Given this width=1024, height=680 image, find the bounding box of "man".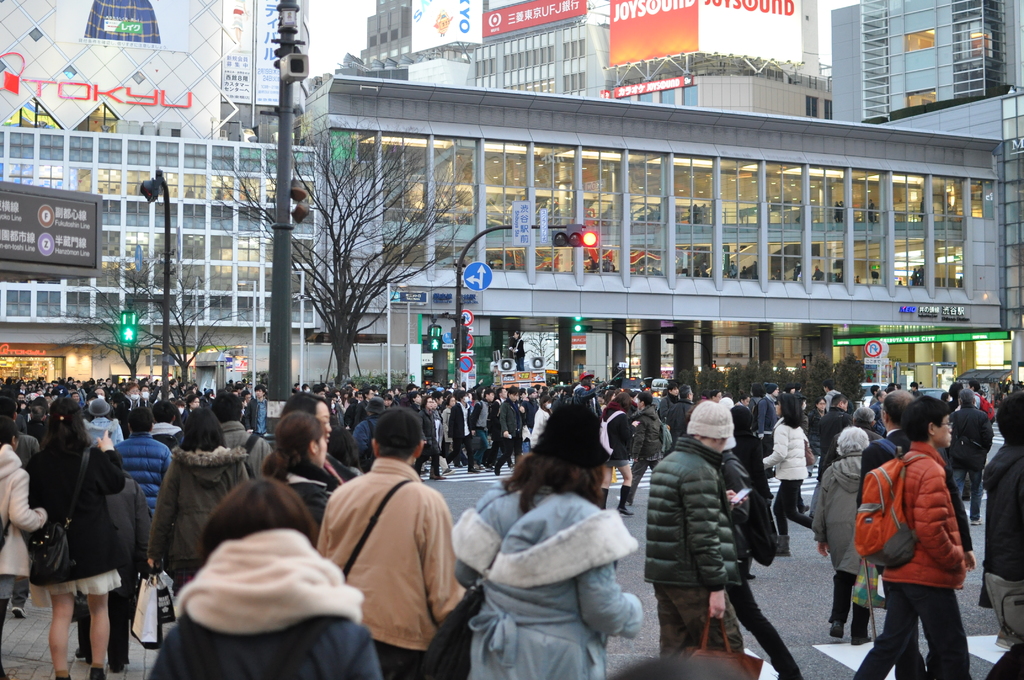
rect(947, 386, 995, 524).
